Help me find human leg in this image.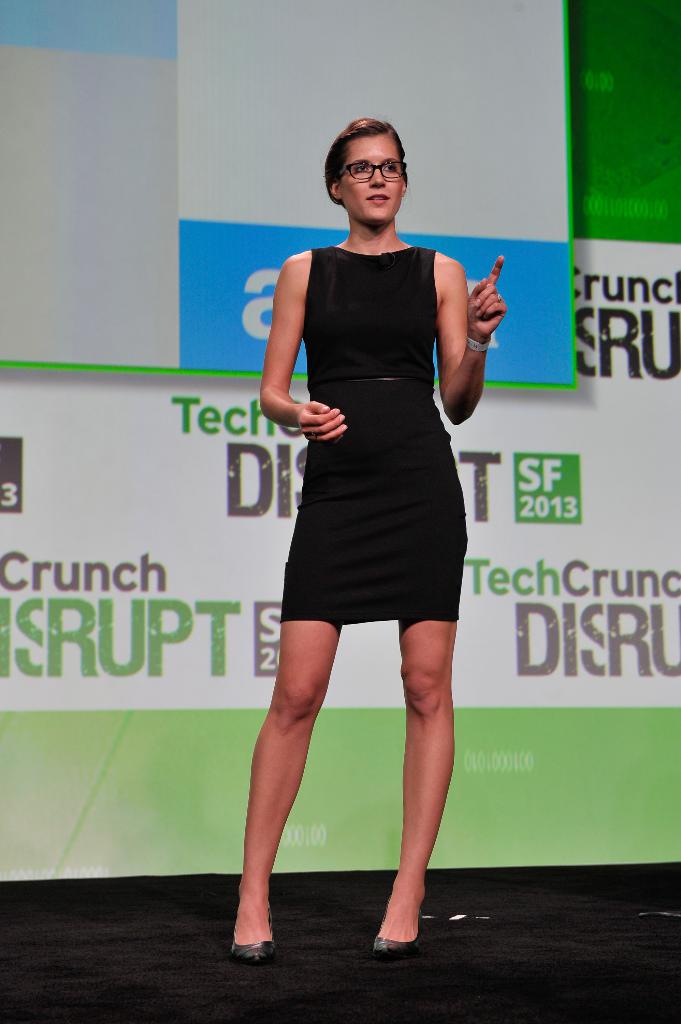
Found it: rect(374, 622, 458, 955).
